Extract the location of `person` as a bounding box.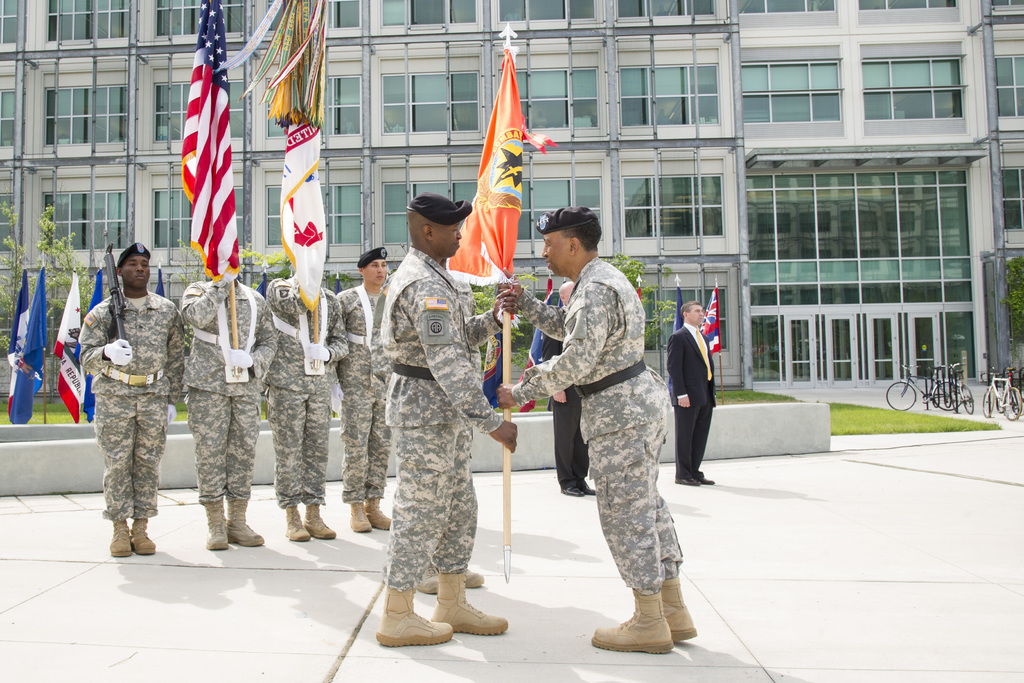
[x1=493, y1=204, x2=698, y2=656].
